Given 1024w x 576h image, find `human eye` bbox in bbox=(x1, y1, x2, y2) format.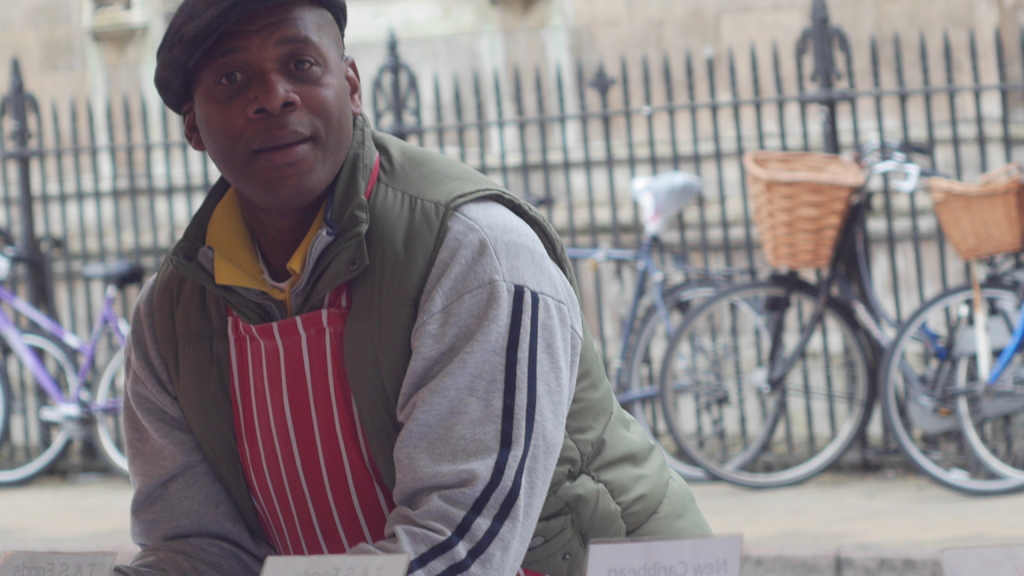
bbox=(211, 62, 247, 94).
